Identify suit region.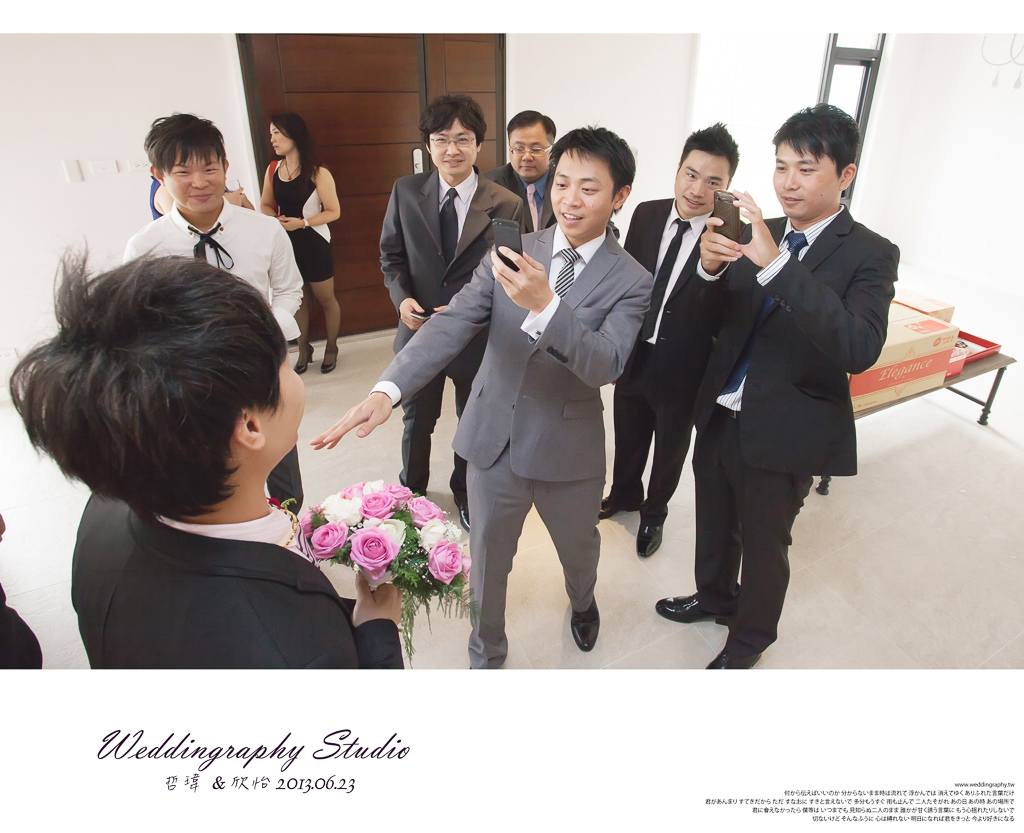
Region: {"x1": 369, "y1": 222, "x2": 654, "y2": 676}.
